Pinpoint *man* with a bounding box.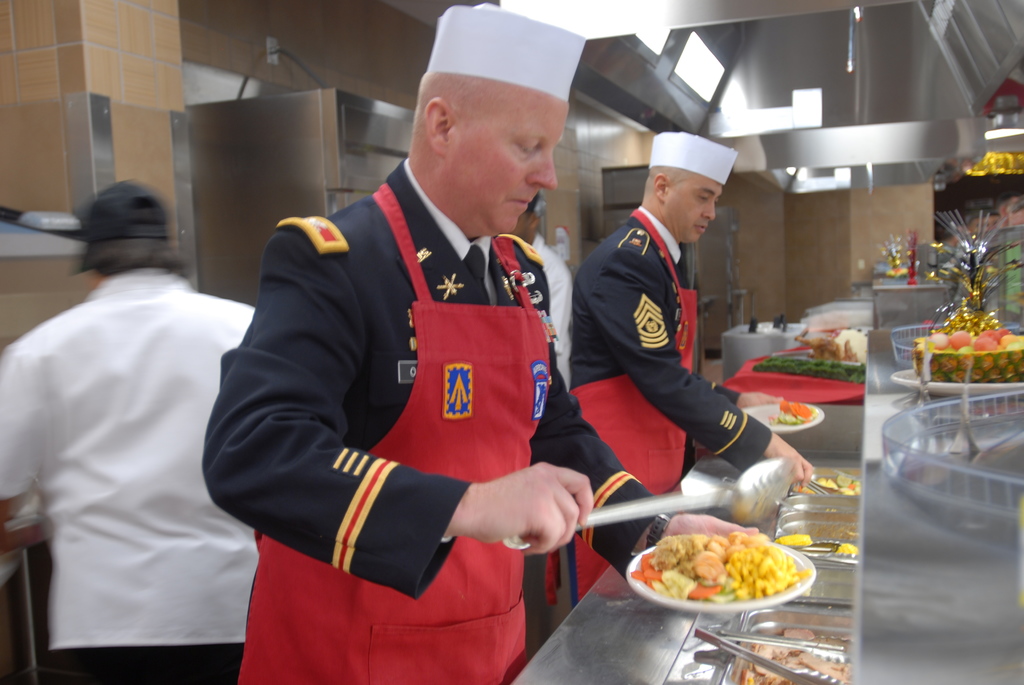
box=[555, 132, 813, 631].
